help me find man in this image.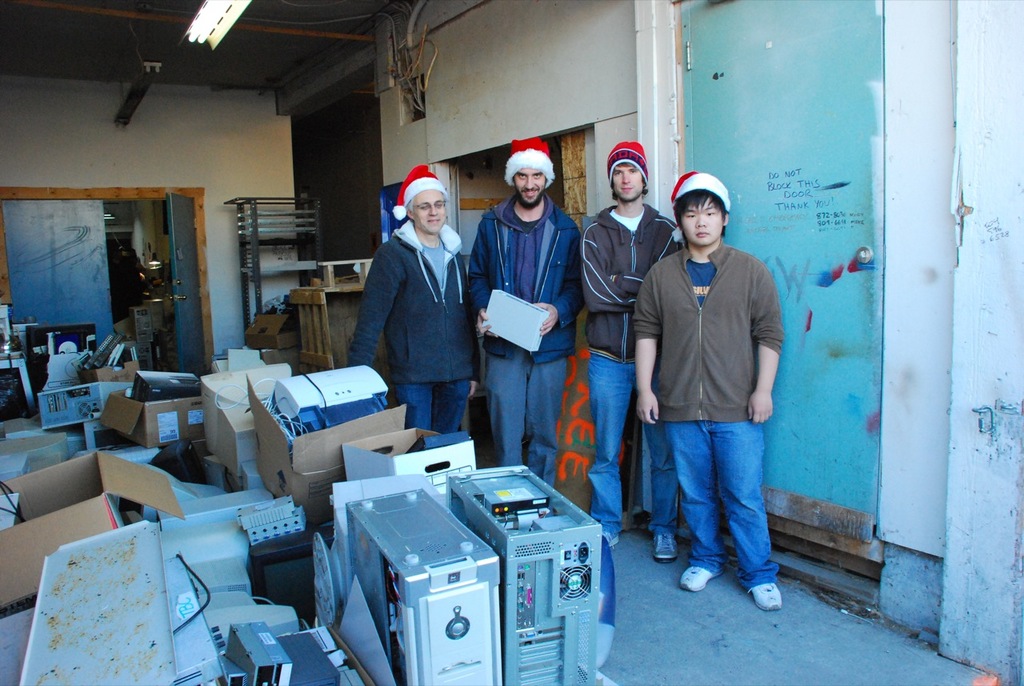
Found it: (x1=348, y1=164, x2=482, y2=431).
